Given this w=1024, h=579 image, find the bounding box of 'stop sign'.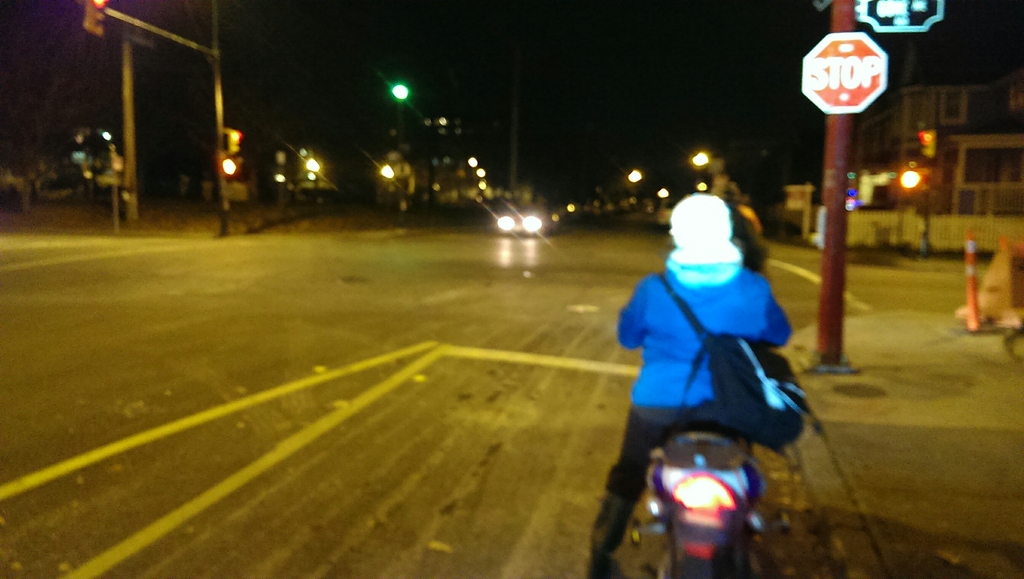
x1=800, y1=31, x2=890, y2=117.
